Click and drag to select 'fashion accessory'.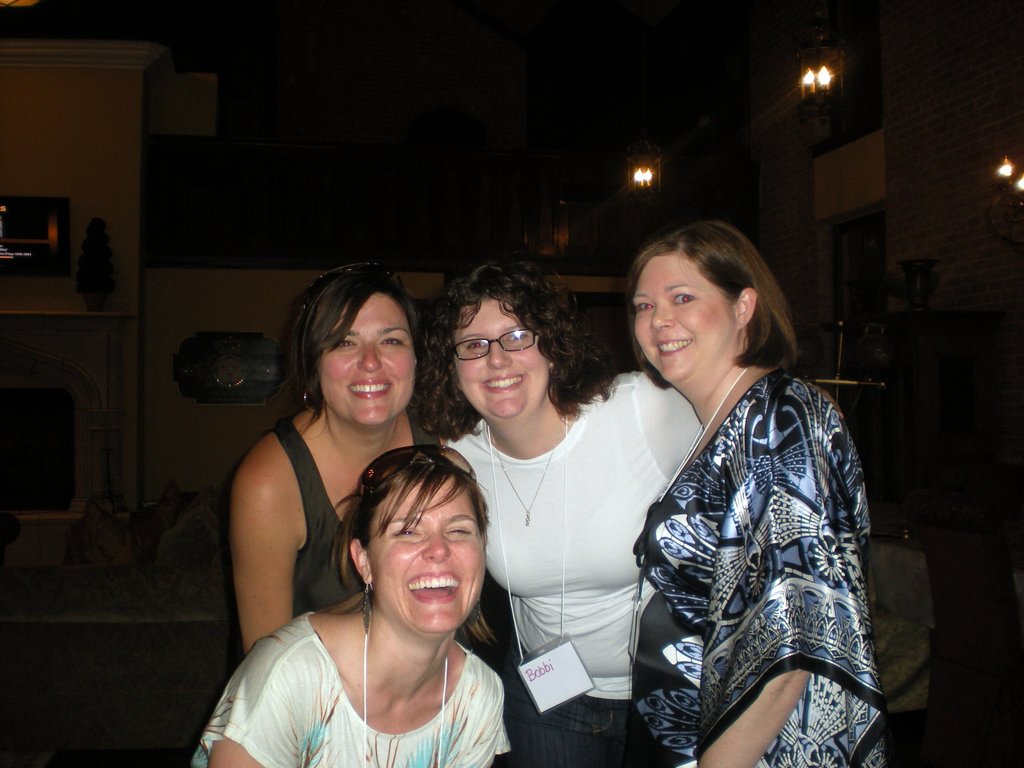
Selection: 360:577:372:633.
